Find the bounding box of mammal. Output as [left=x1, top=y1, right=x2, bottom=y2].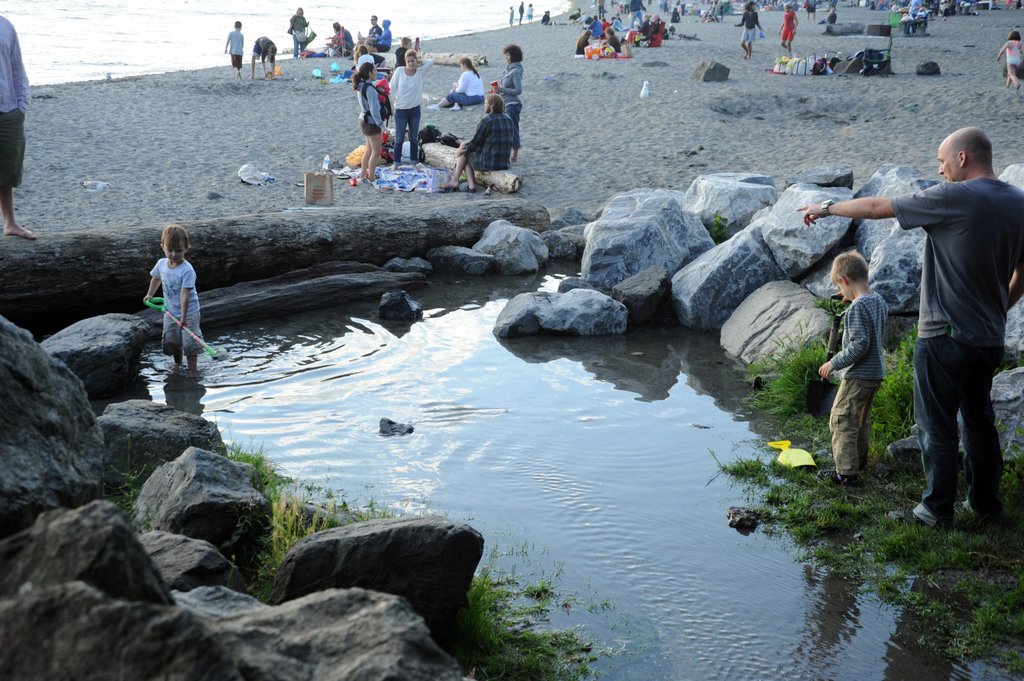
[left=438, top=90, right=516, bottom=193].
